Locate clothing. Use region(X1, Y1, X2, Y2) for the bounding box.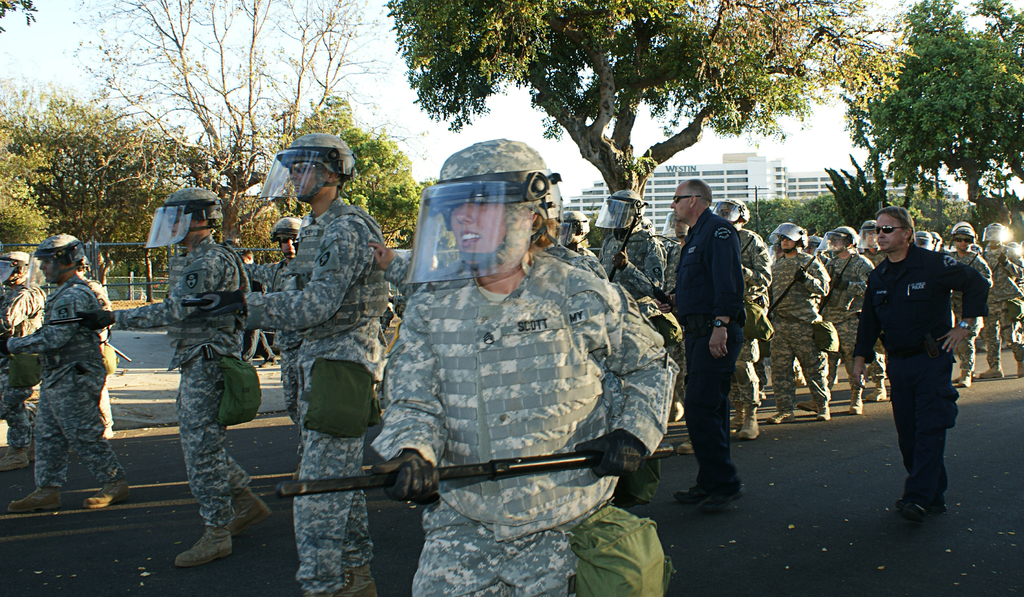
region(111, 232, 256, 529).
